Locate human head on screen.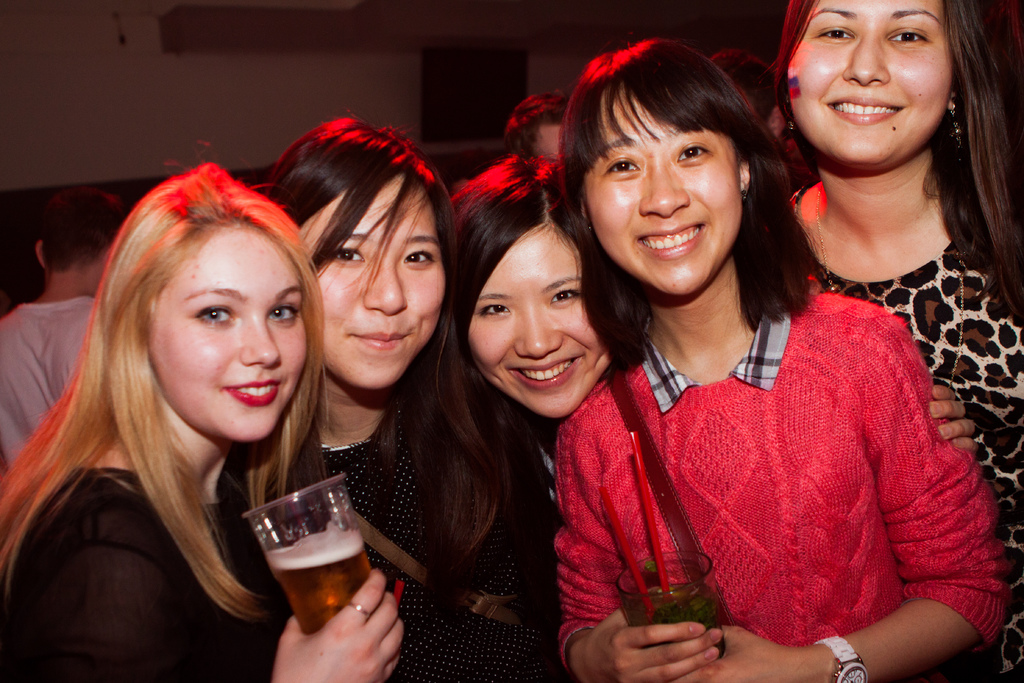
On screen at select_region(781, 0, 1023, 315).
